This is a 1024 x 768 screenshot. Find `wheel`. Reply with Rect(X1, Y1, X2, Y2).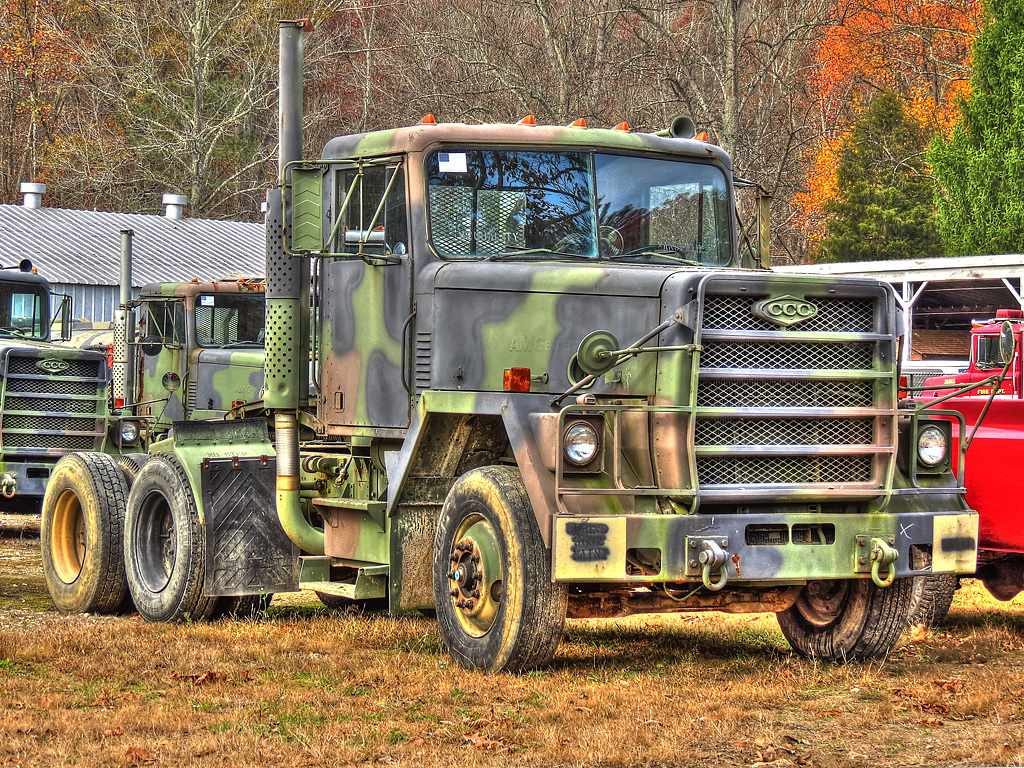
Rect(318, 594, 390, 618).
